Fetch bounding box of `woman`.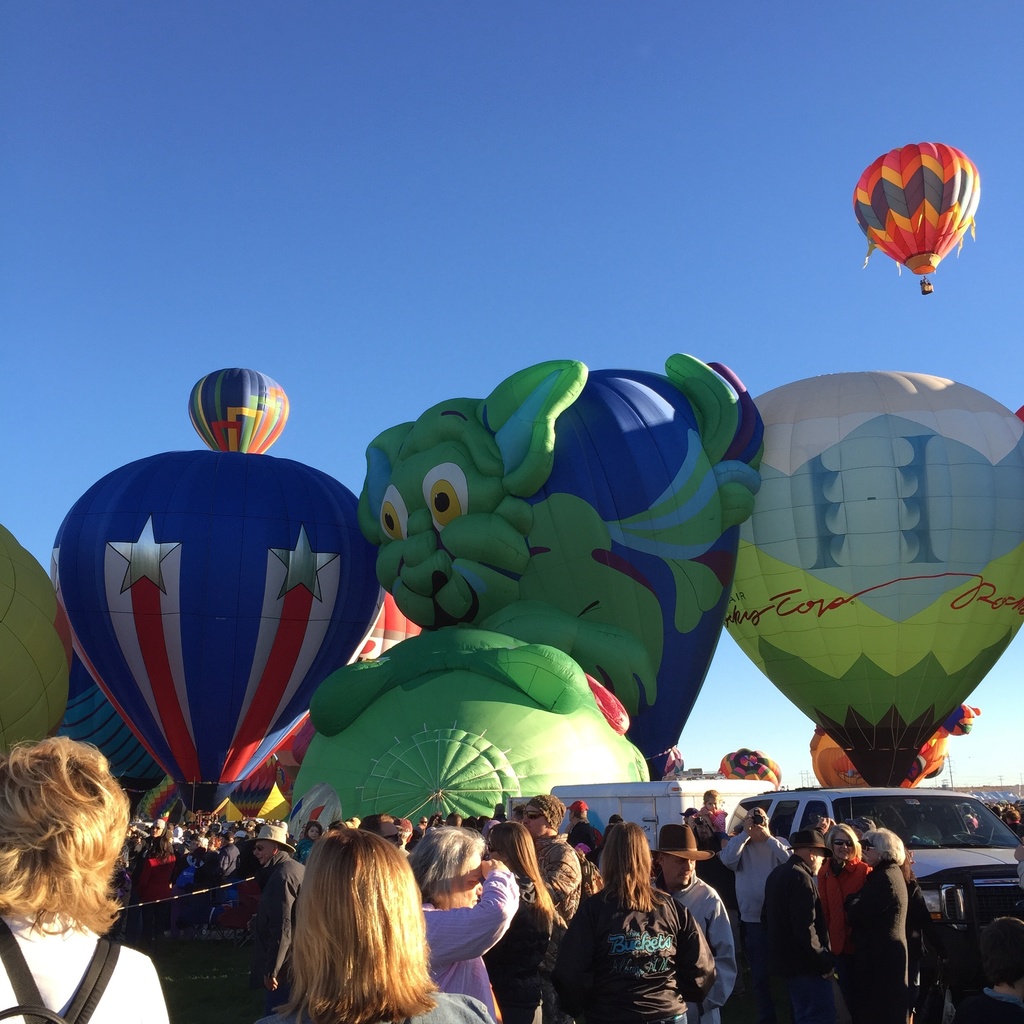
Bbox: [x1=840, y1=826, x2=912, y2=1023].
